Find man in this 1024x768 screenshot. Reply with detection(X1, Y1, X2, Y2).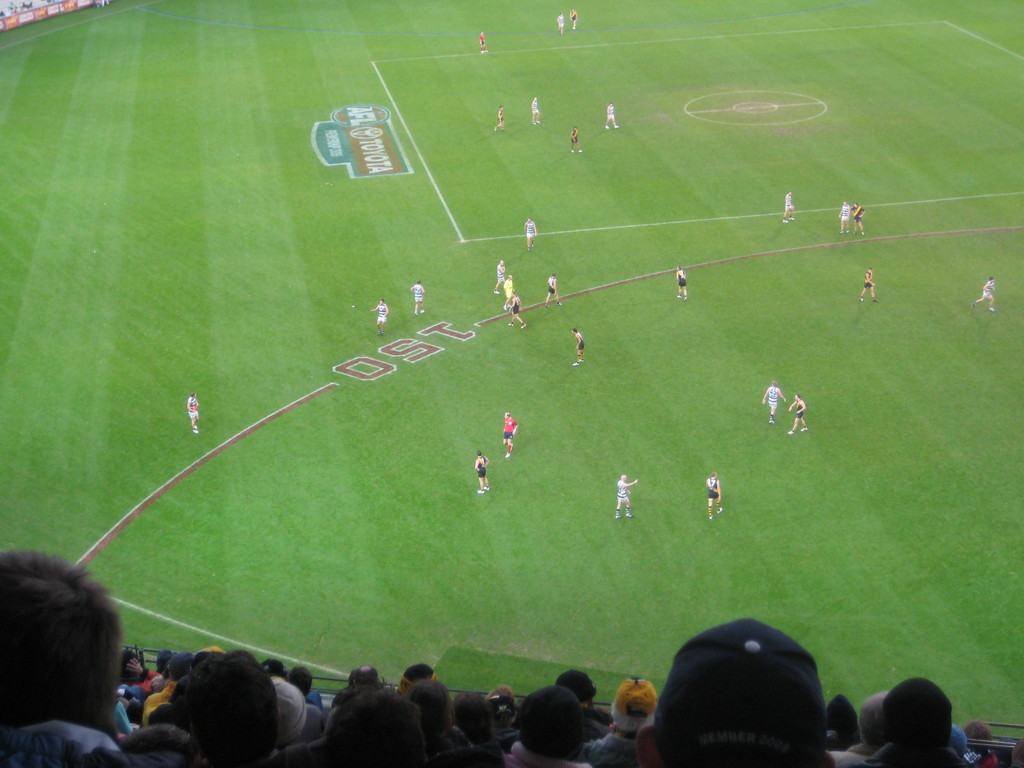
detection(948, 728, 968, 759).
